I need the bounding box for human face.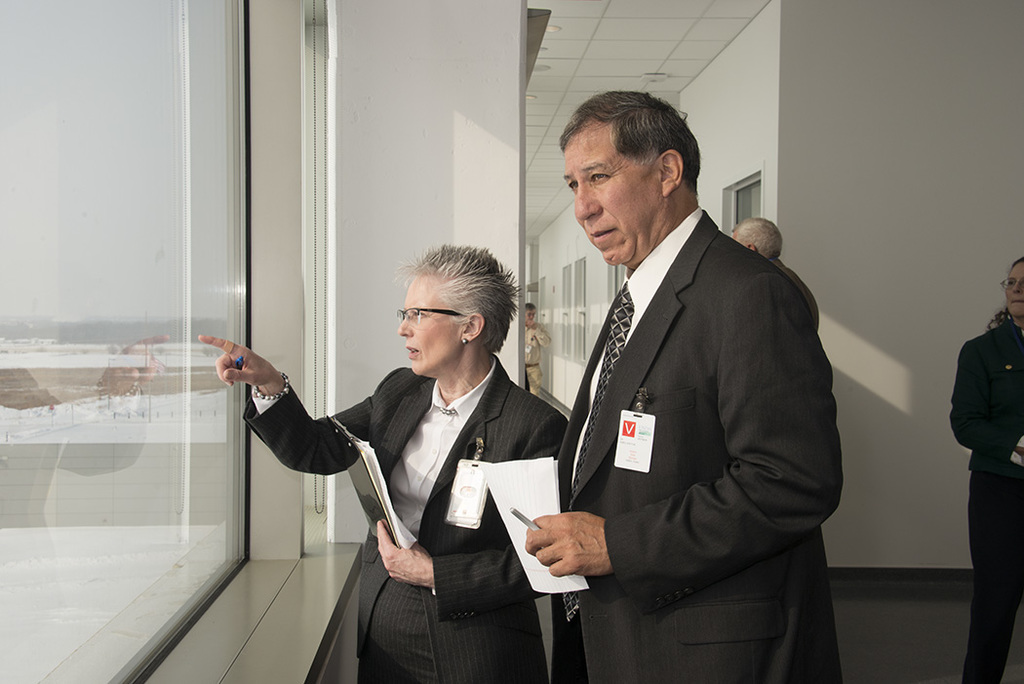
Here it is: [565,116,660,267].
